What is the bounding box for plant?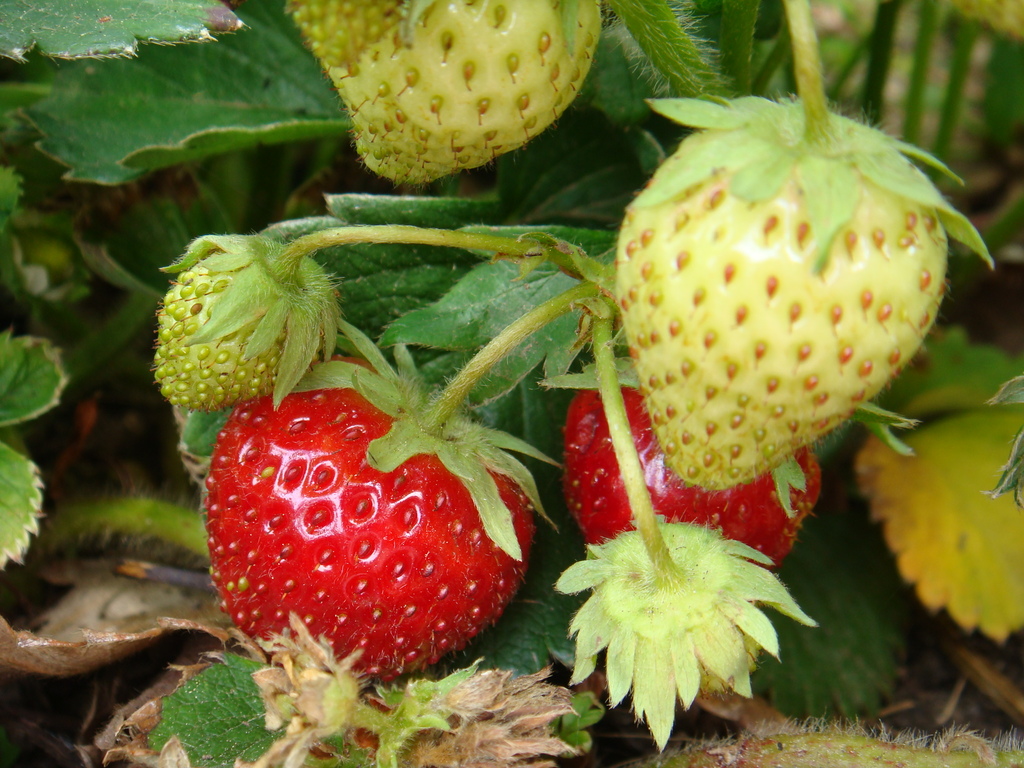
crop(36, 36, 1023, 767).
